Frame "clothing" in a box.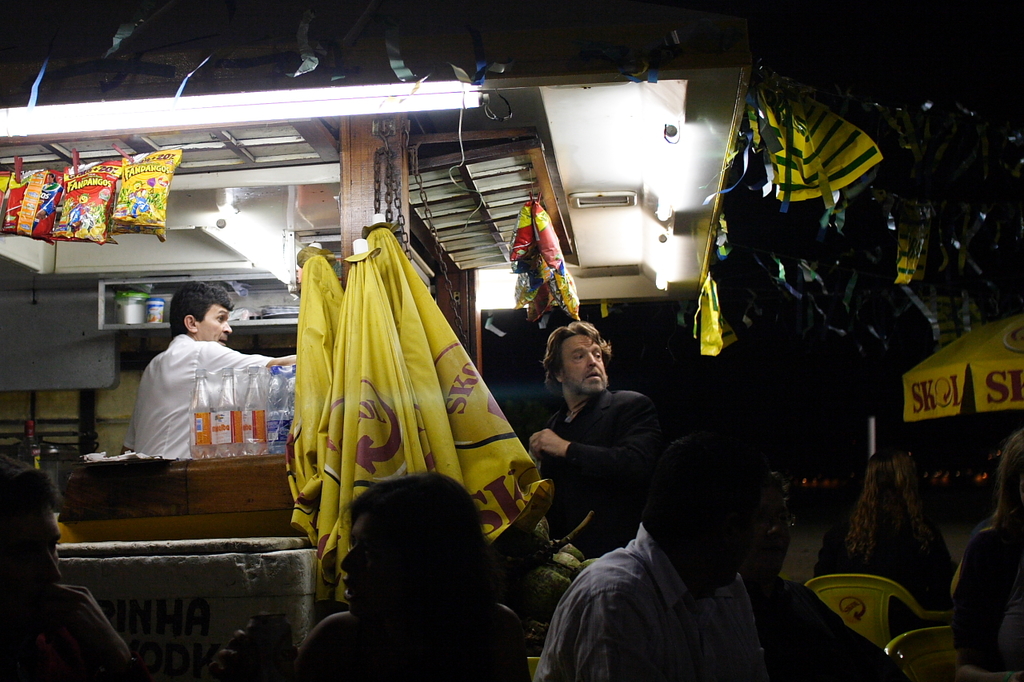
crop(538, 386, 668, 557).
